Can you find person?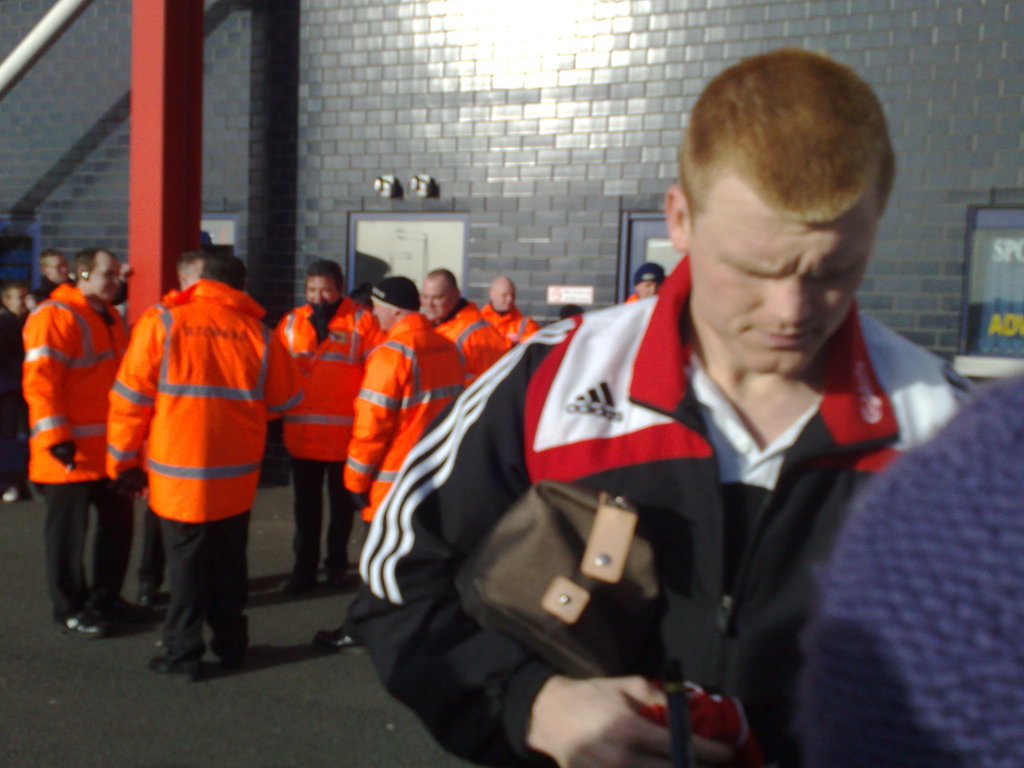
Yes, bounding box: region(620, 263, 671, 301).
